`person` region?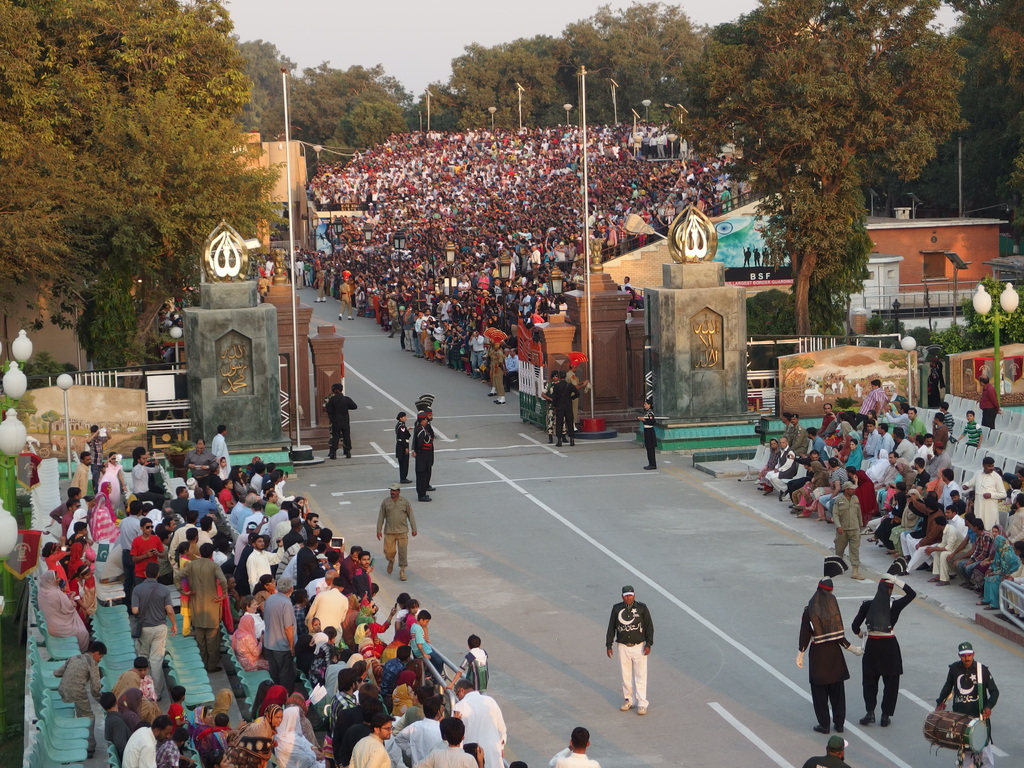
[left=951, top=644, right=1009, bottom=761]
